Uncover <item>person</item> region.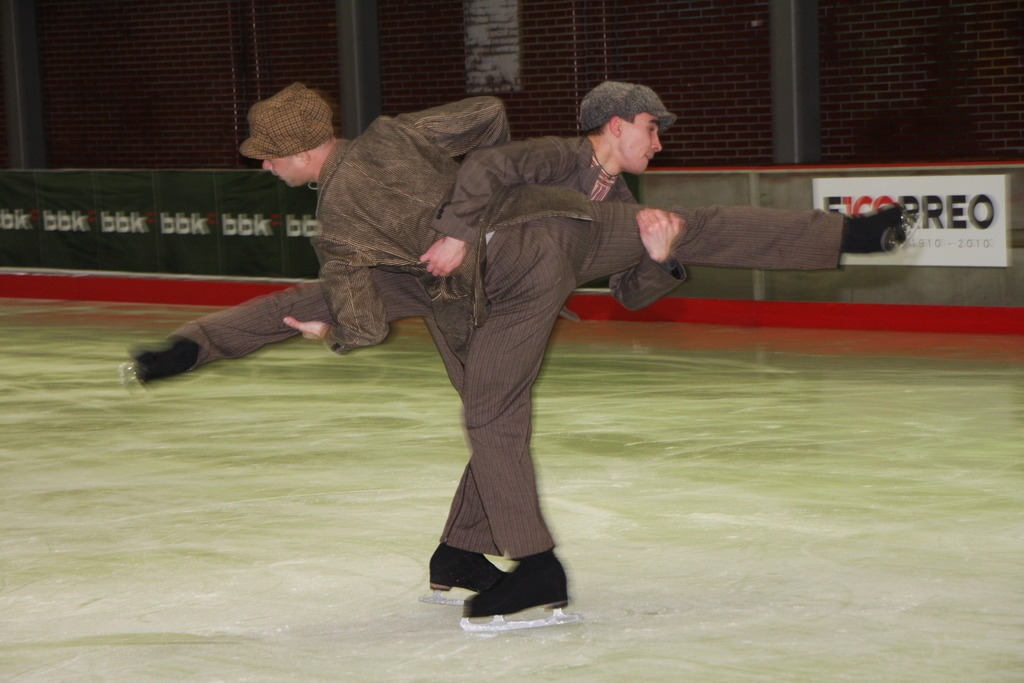
Uncovered: detection(241, 81, 909, 620).
